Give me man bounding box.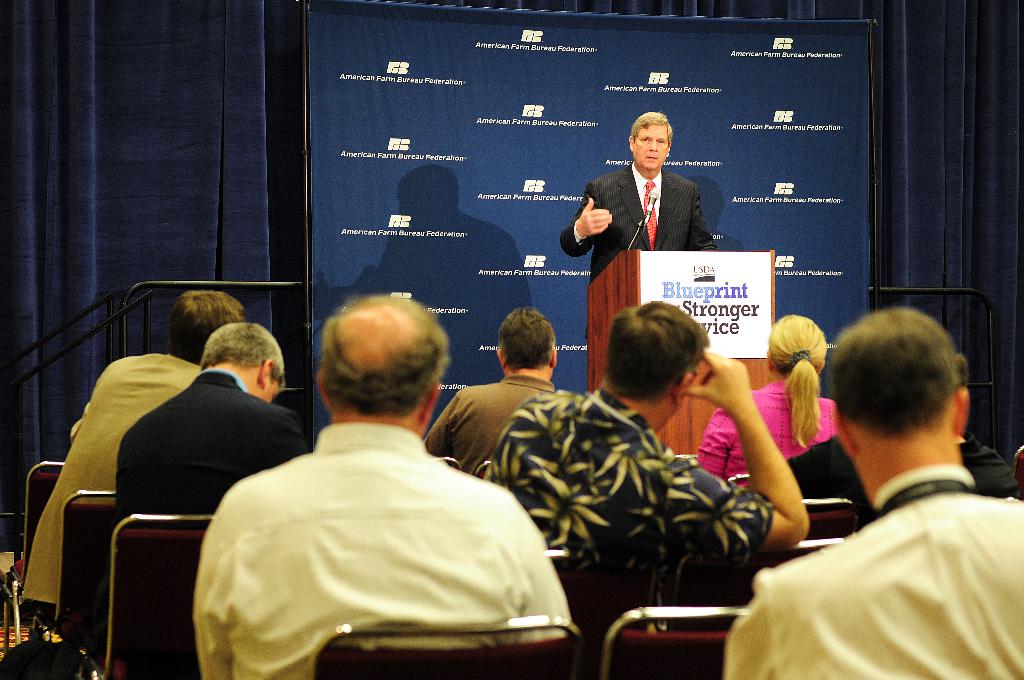
(184, 287, 578, 679).
